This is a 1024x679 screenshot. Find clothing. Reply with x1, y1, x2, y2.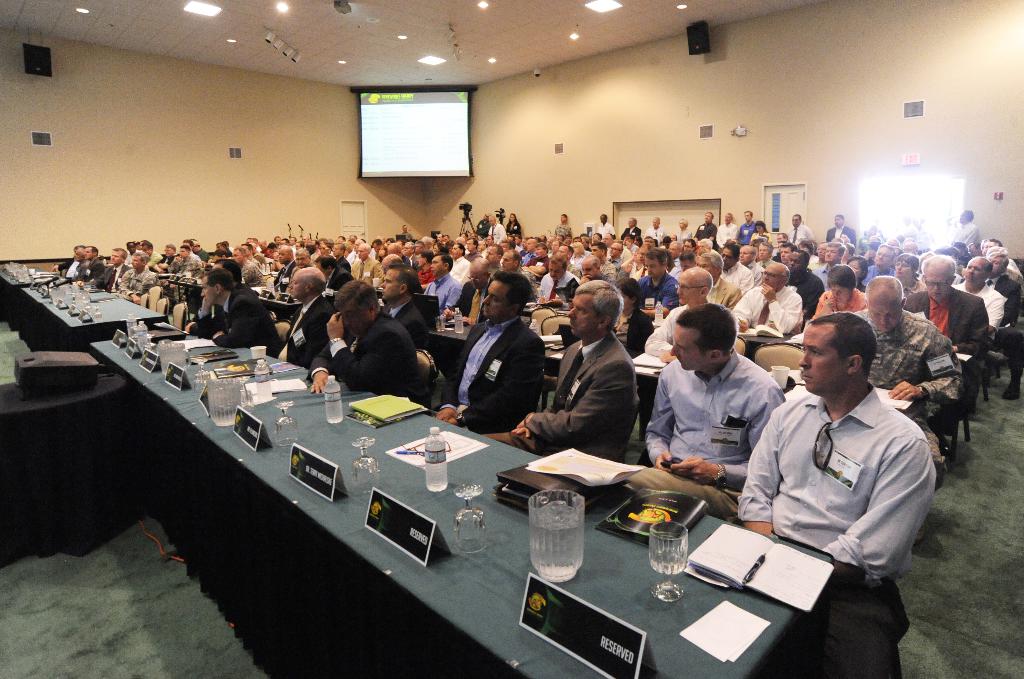
552, 227, 566, 244.
